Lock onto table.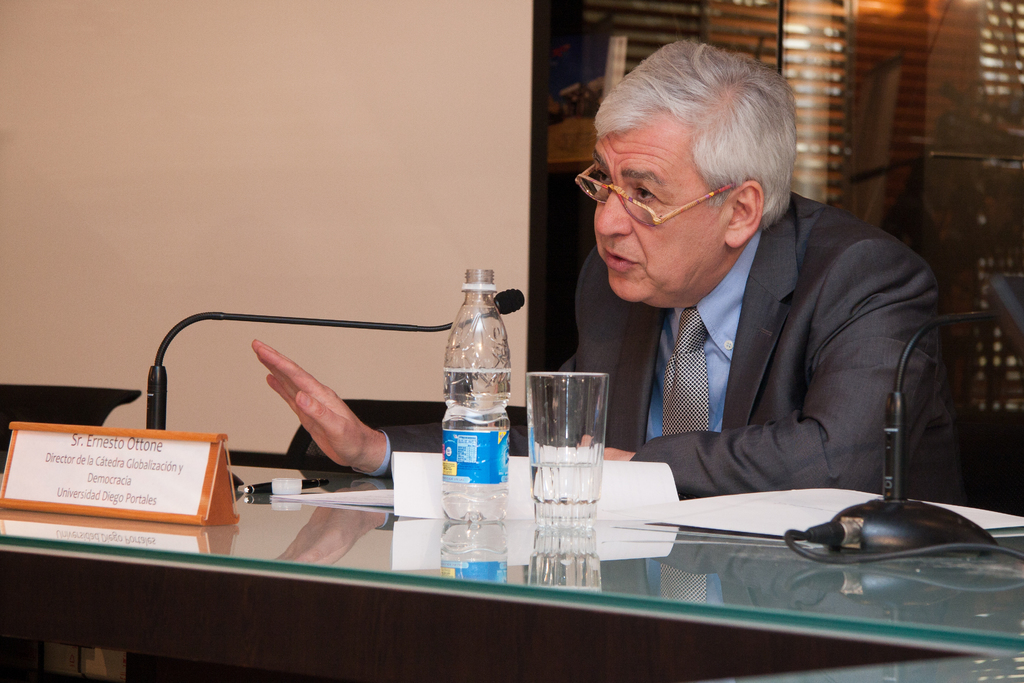
Locked: crop(244, 450, 1023, 647).
